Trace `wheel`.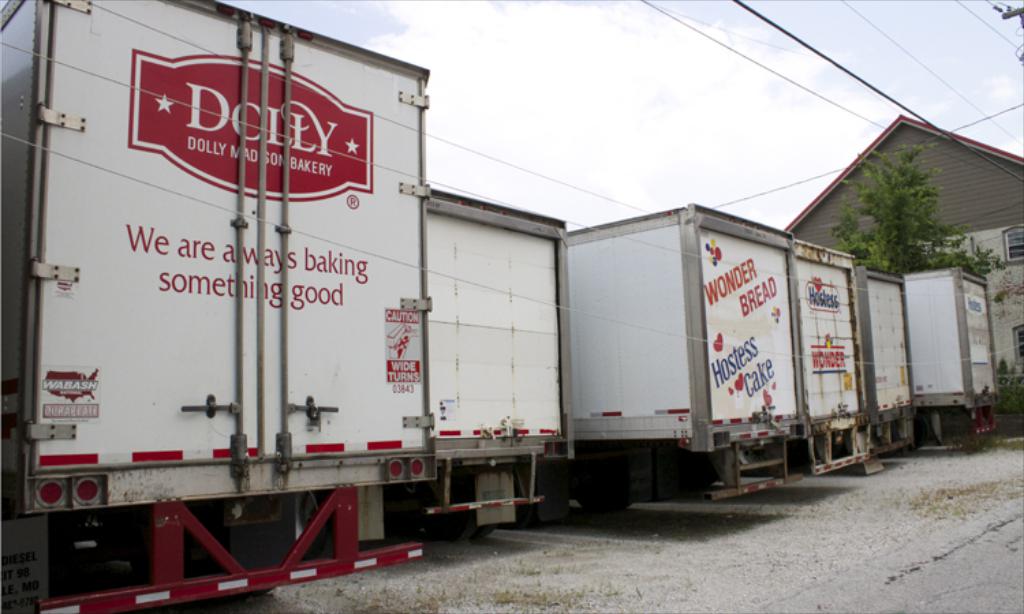
Traced to detection(423, 475, 498, 538).
